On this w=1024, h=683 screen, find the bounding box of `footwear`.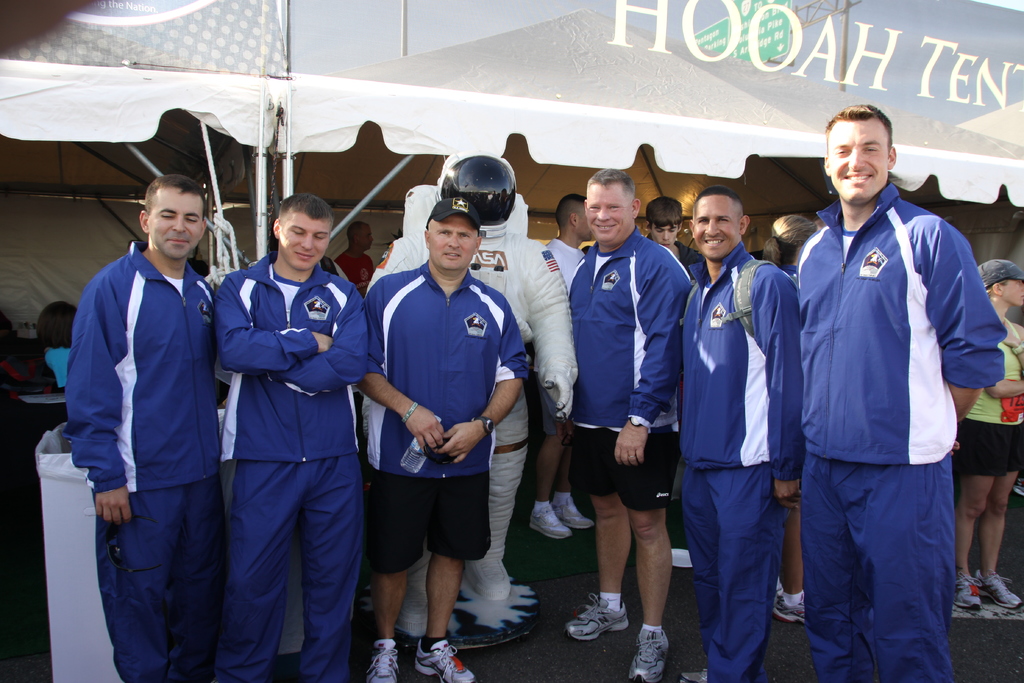
Bounding box: {"left": 531, "top": 506, "right": 572, "bottom": 544}.
